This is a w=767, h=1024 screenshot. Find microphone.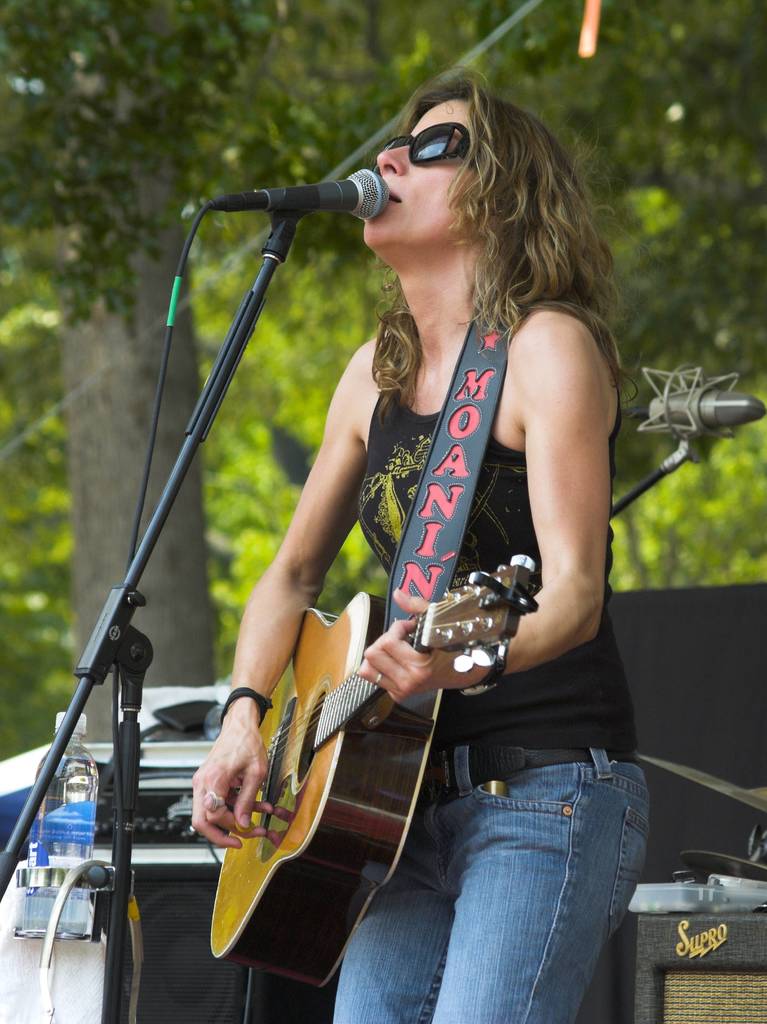
Bounding box: x1=631 y1=364 x2=766 y2=445.
